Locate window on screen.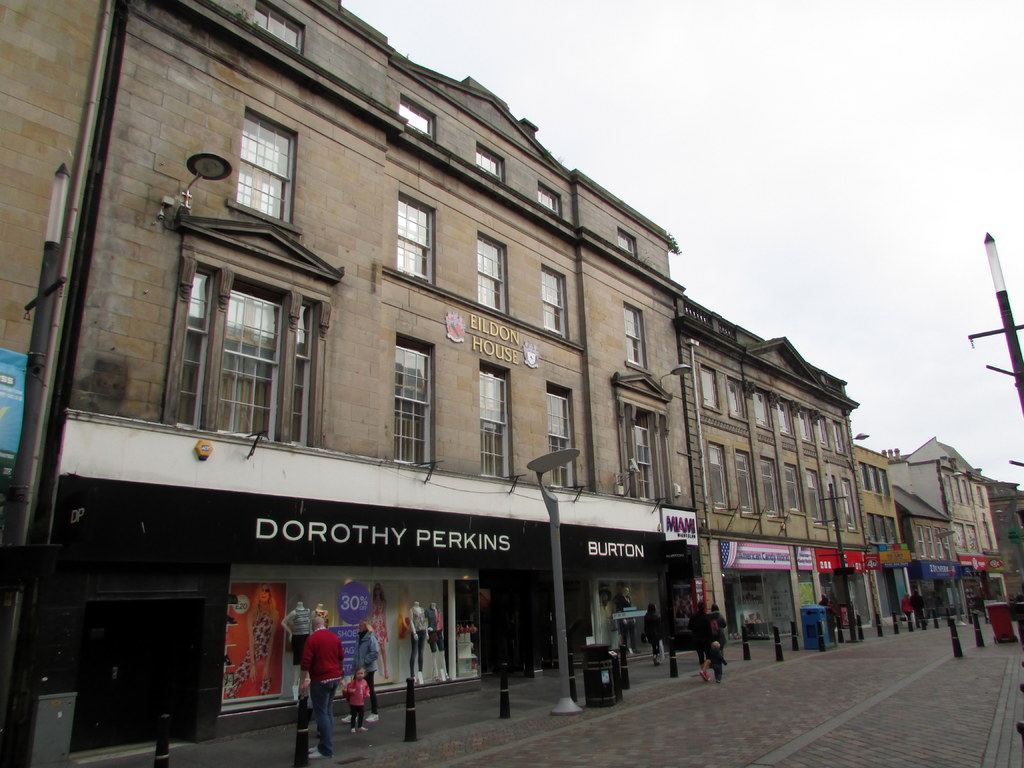
On screen at pyautogui.locateOnScreen(622, 303, 650, 365).
